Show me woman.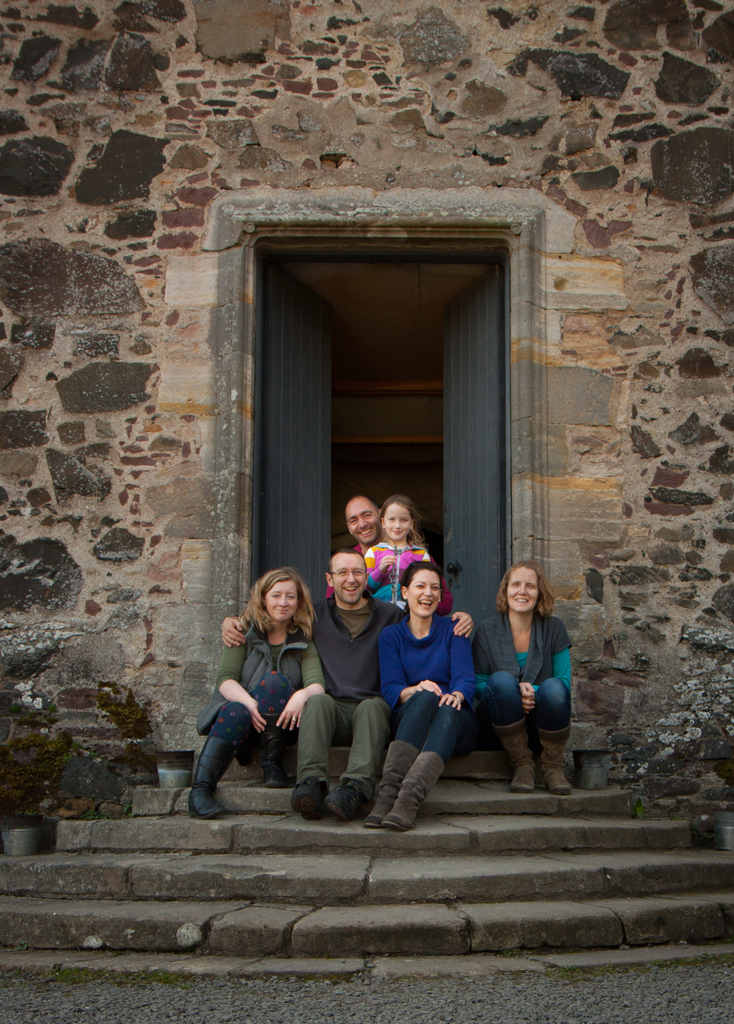
woman is here: x1=183 y1=568 x2=326 y2=822.
